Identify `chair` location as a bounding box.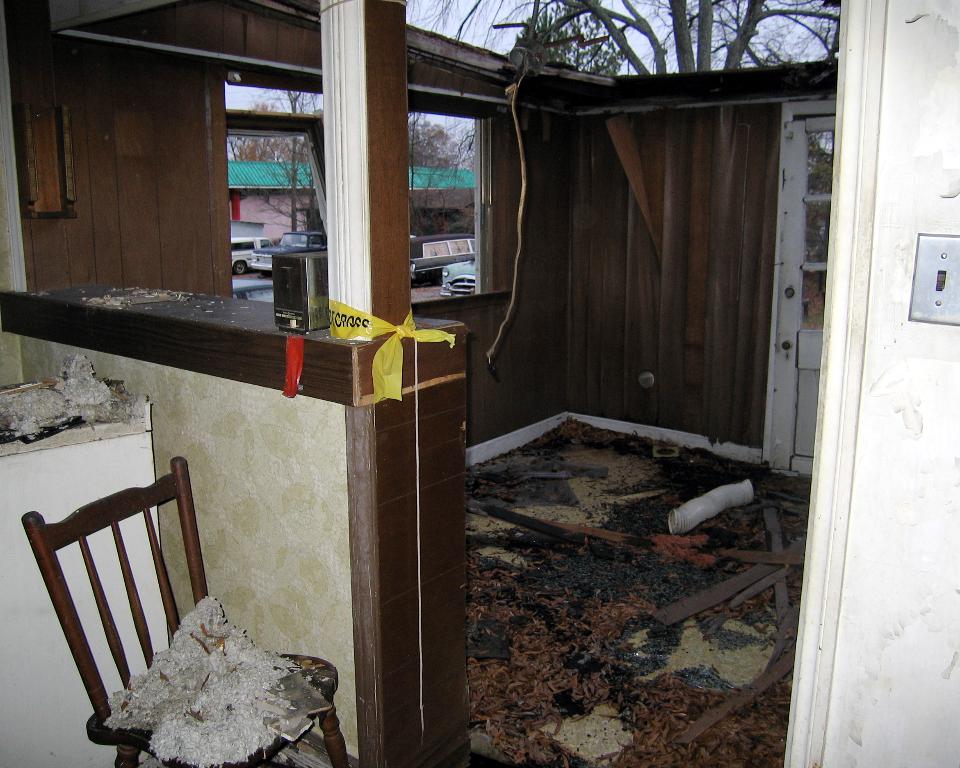
select_region(22, 464, 292, 761).
